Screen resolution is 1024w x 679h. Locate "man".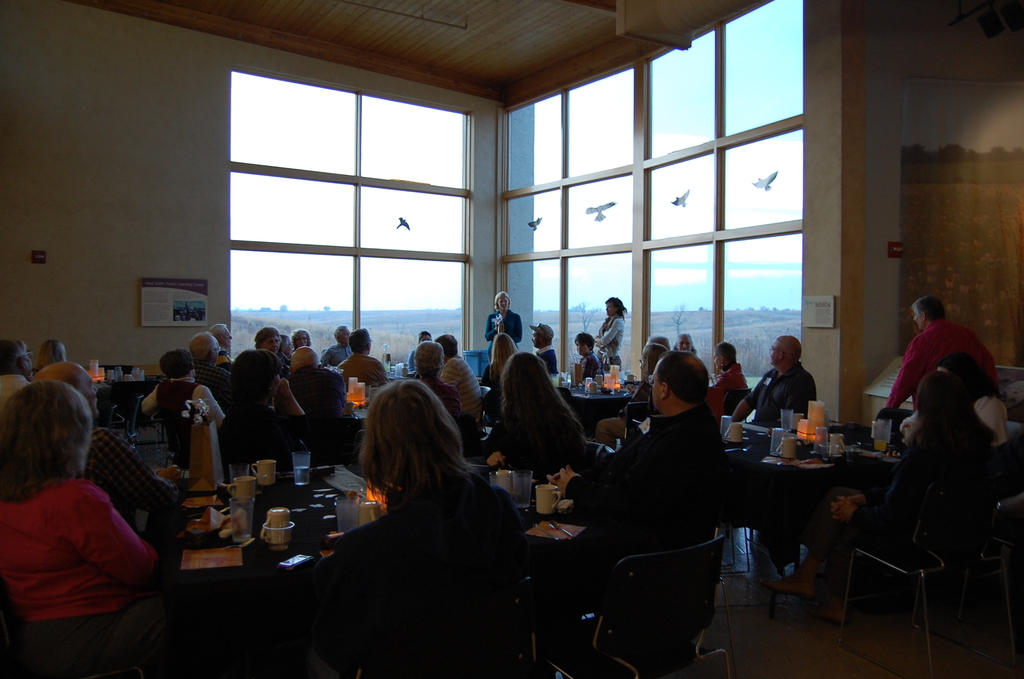
882 298 1002 413.
